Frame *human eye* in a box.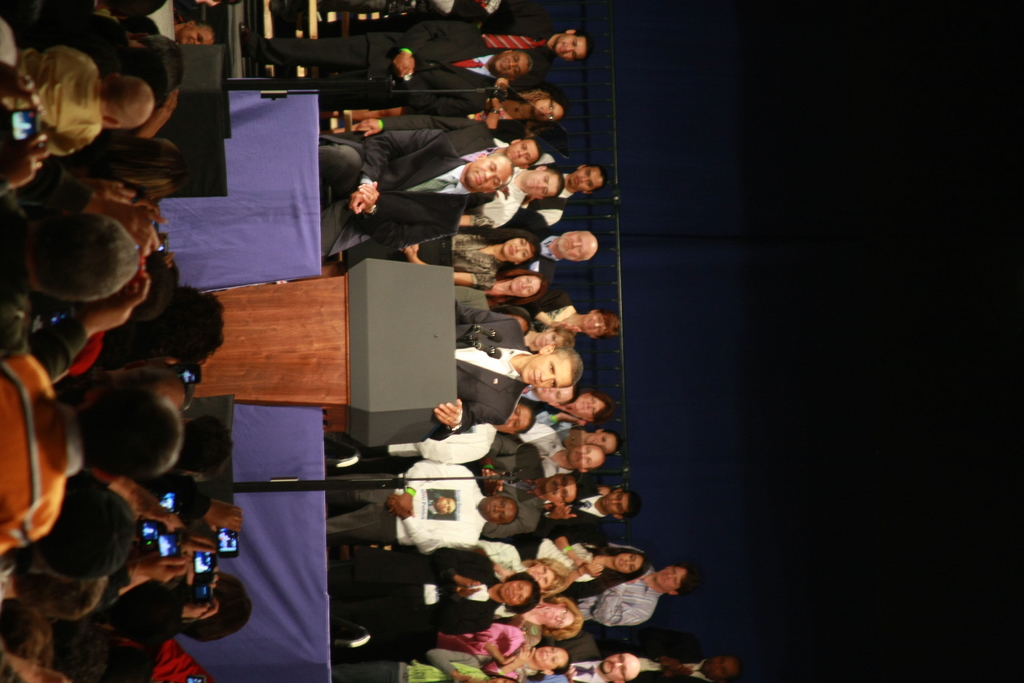
rect(576, 247, 580, 252).
